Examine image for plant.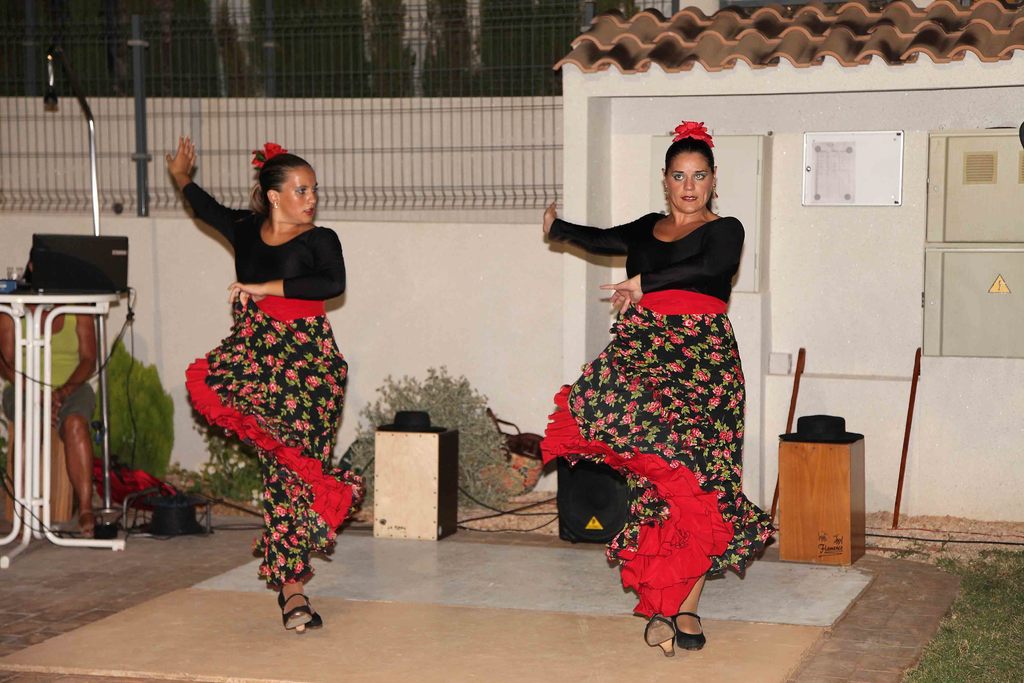
Examination result: box(339, 372, 539, 514).
